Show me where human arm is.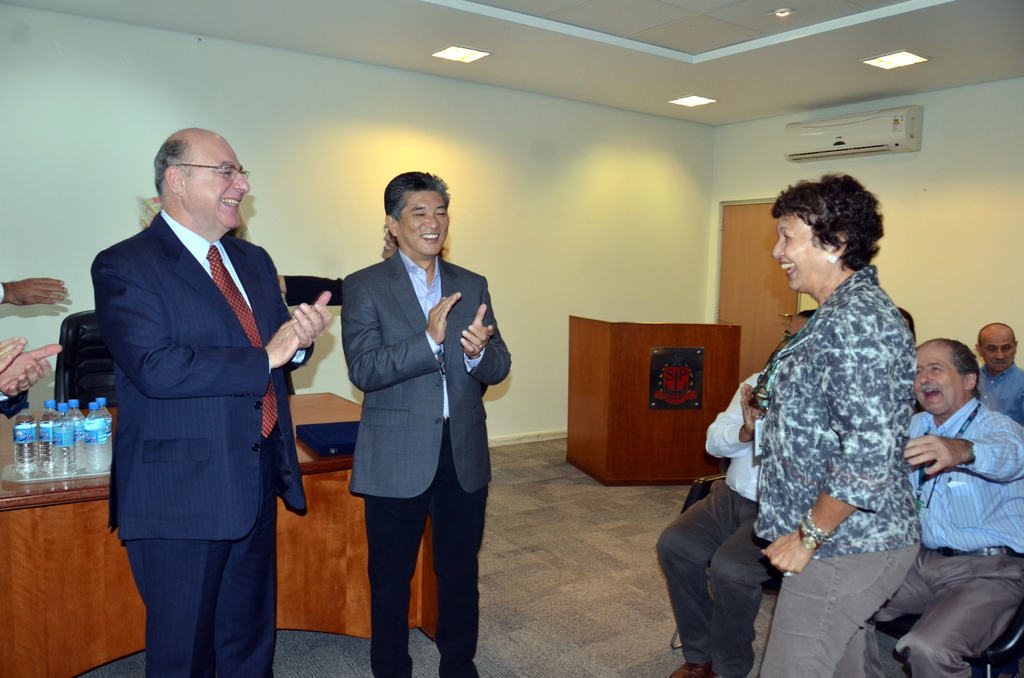
human arm is at bbox=[461, 275, 511, 385].
